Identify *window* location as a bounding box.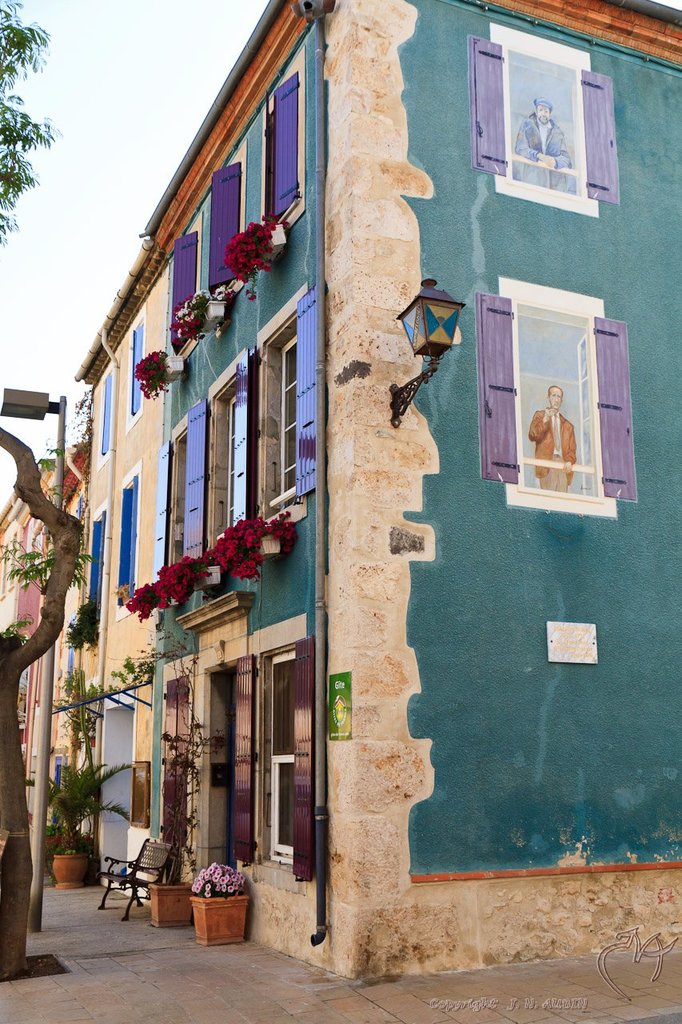
l=164, t=230, r=197, b=352.
